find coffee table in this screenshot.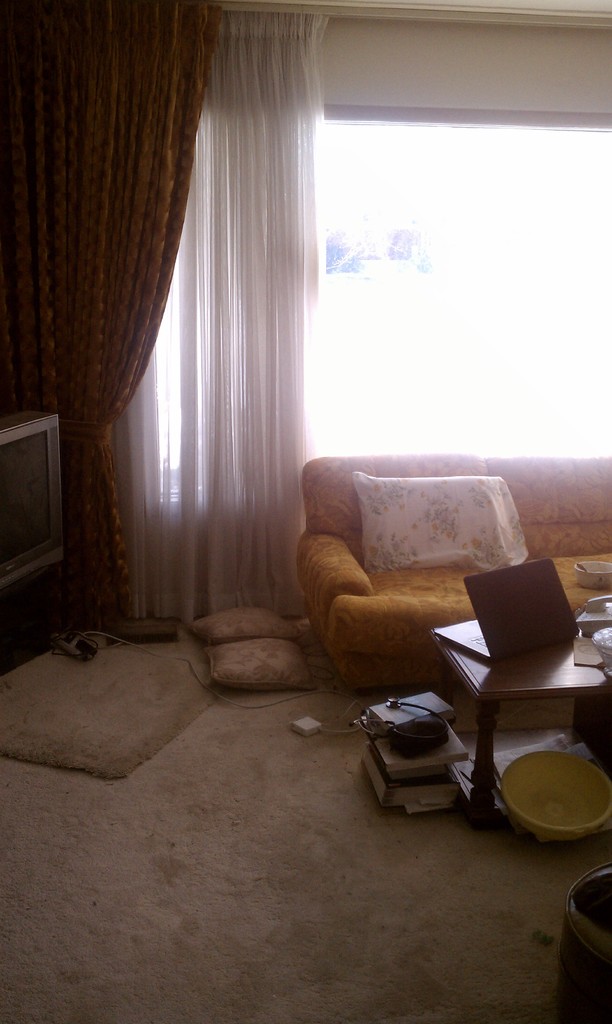
The bounding box for coffee table is bbox(437, 588, 591, 812).
